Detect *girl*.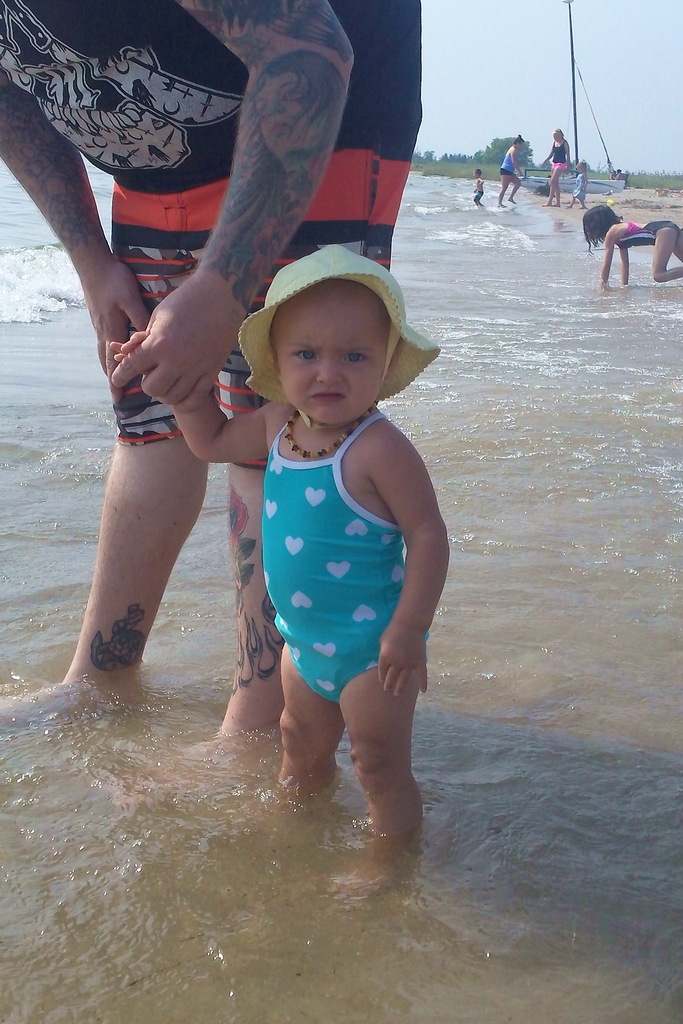
Detected at [x1=110, y1=240, x2=452, y2=884].
